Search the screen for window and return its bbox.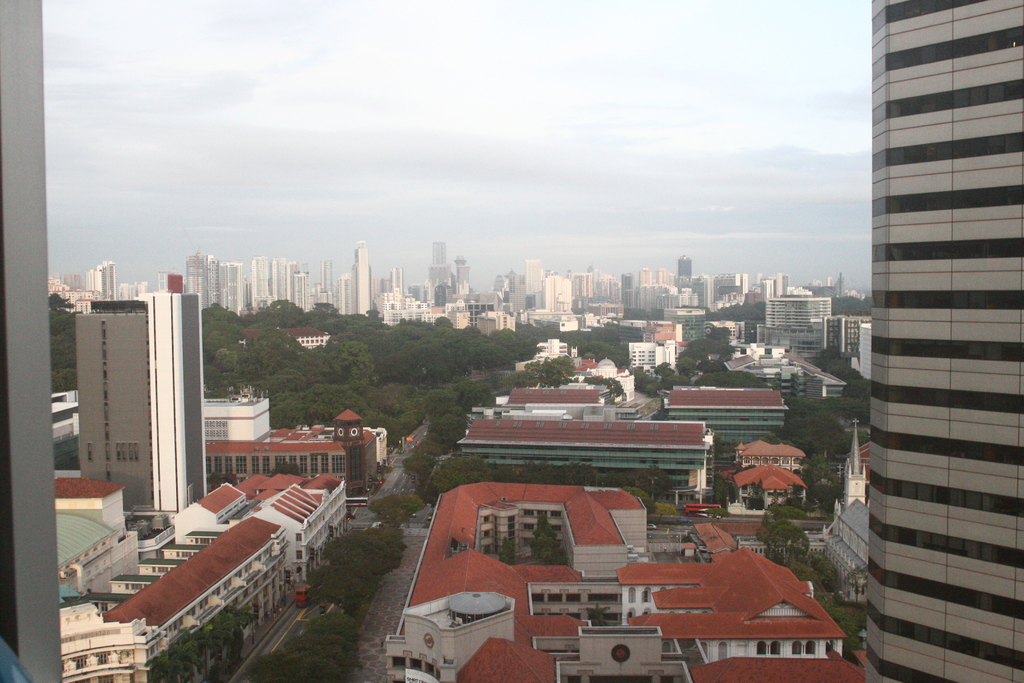
Found: x1=189 y1=534 x2=216 y2=548.
